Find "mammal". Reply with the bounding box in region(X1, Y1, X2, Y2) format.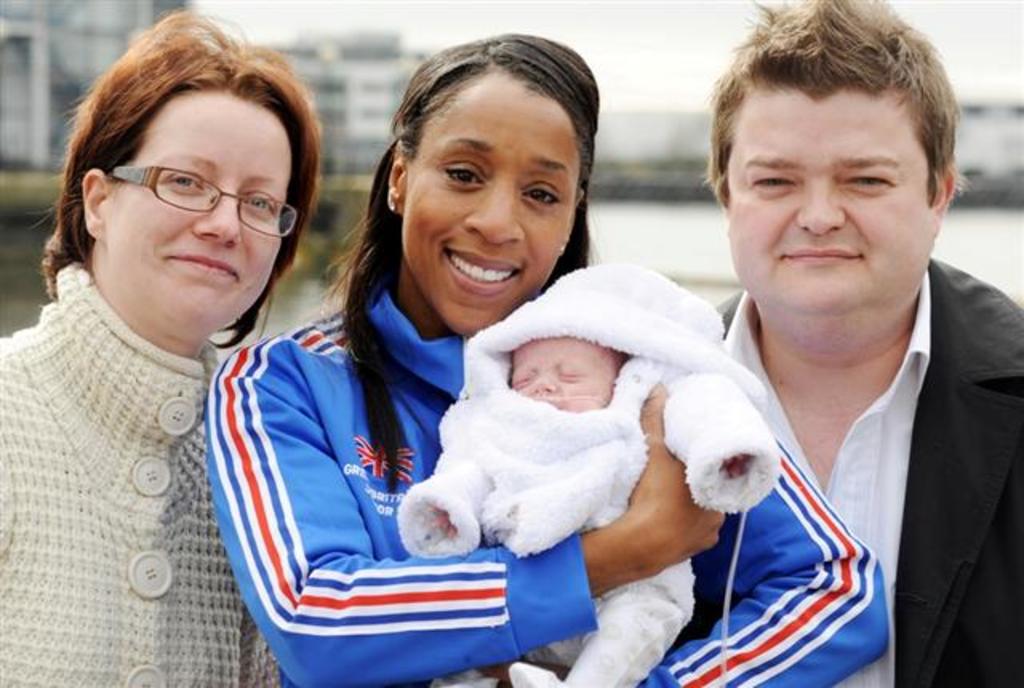
region(706, 0, 1022, 686).
